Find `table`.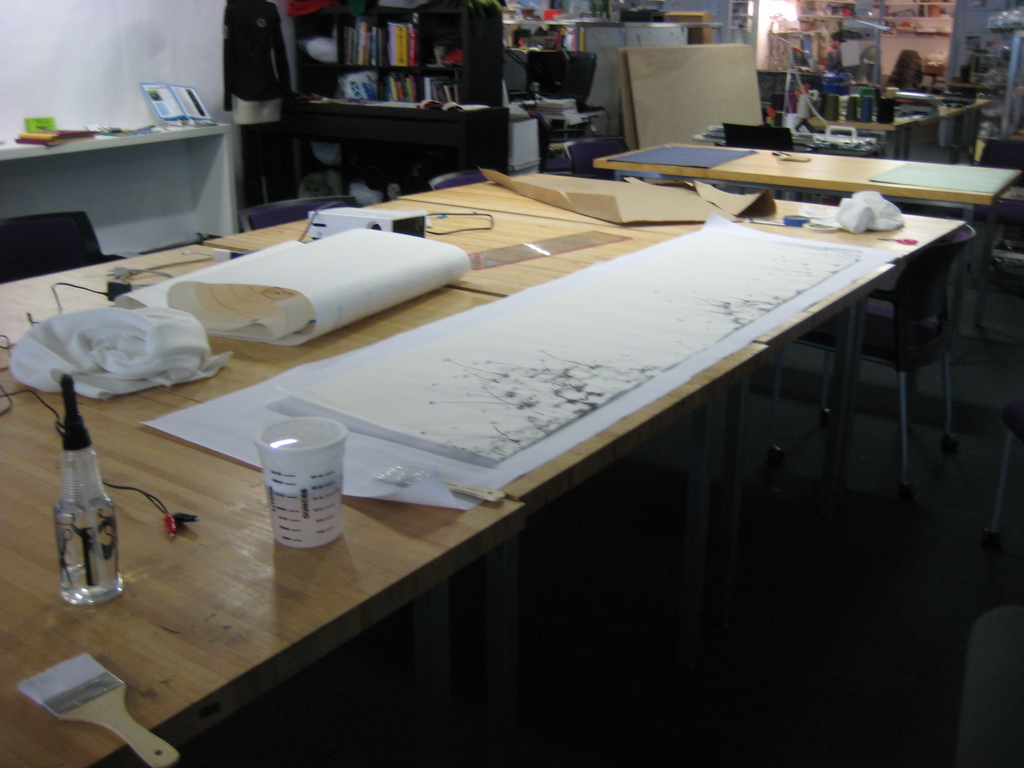
BBox(593, 141, 1023, 364).
